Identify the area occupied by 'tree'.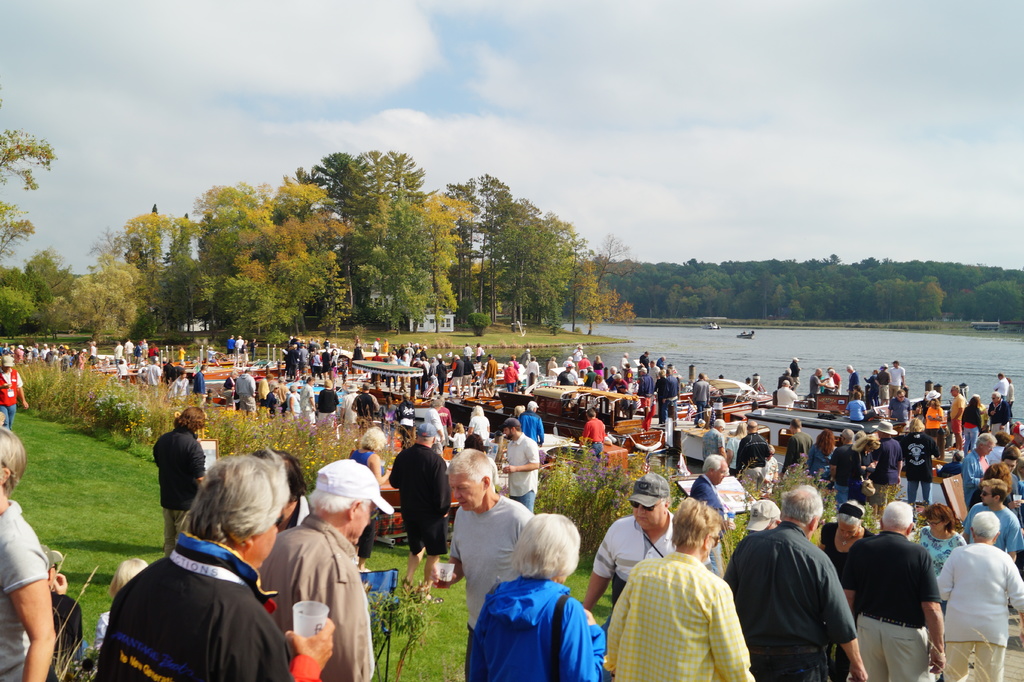
Area: region(0, 99, 53, 261).
